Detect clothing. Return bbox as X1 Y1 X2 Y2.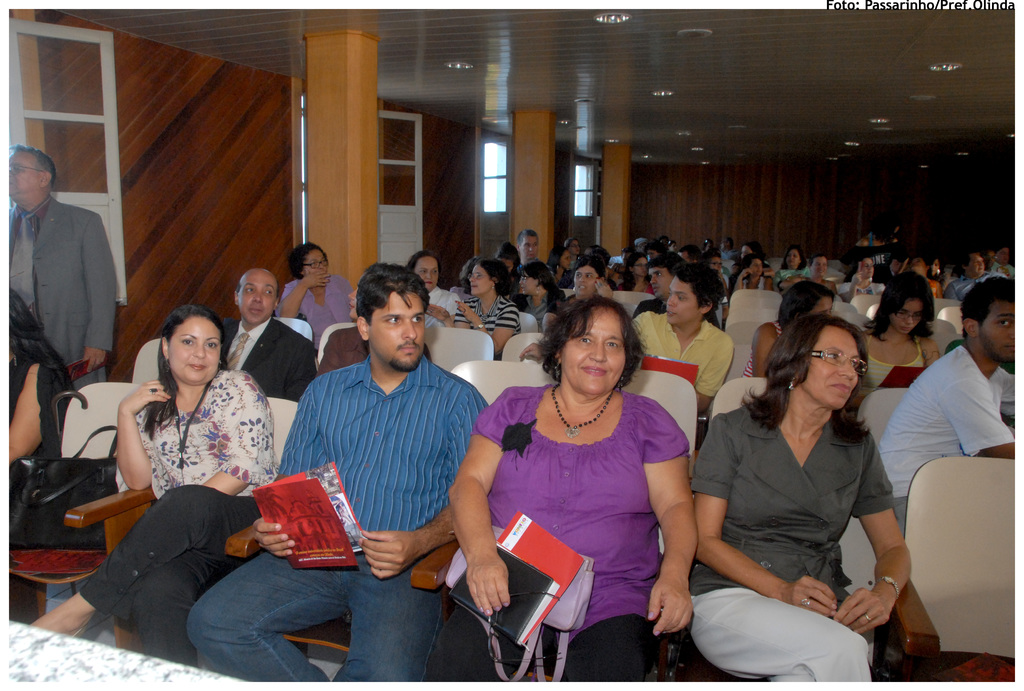
929 280 938 299.
